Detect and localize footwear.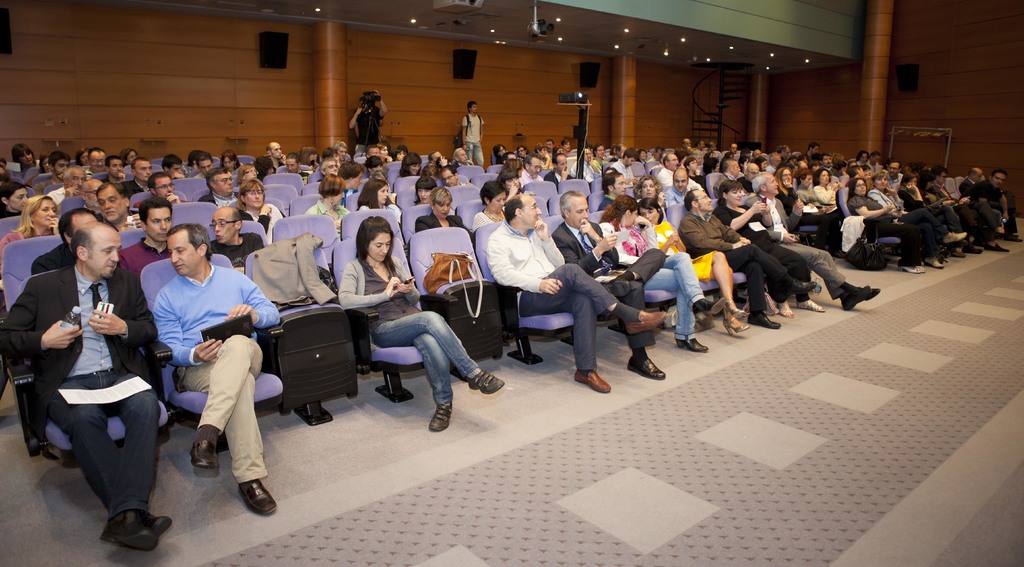
Localized at {"left": 942, "top": 228, "right": 964, "bottom": 244}.
